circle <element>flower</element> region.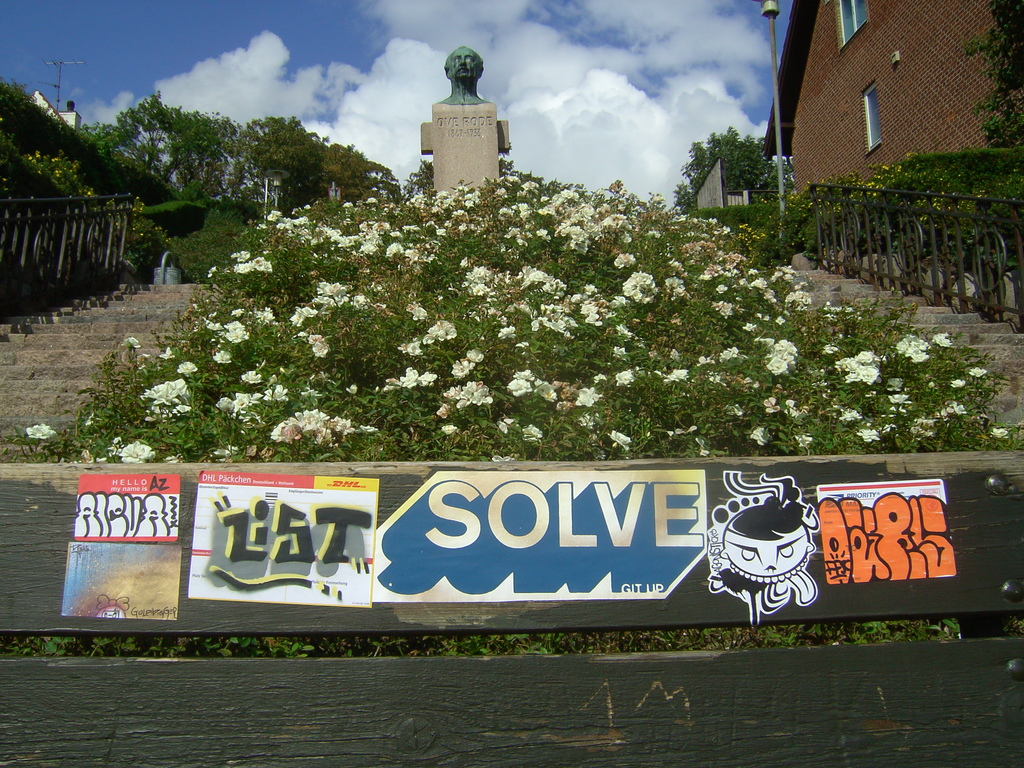
Region: x1=440 y1=426 x2=458 y2=437.
